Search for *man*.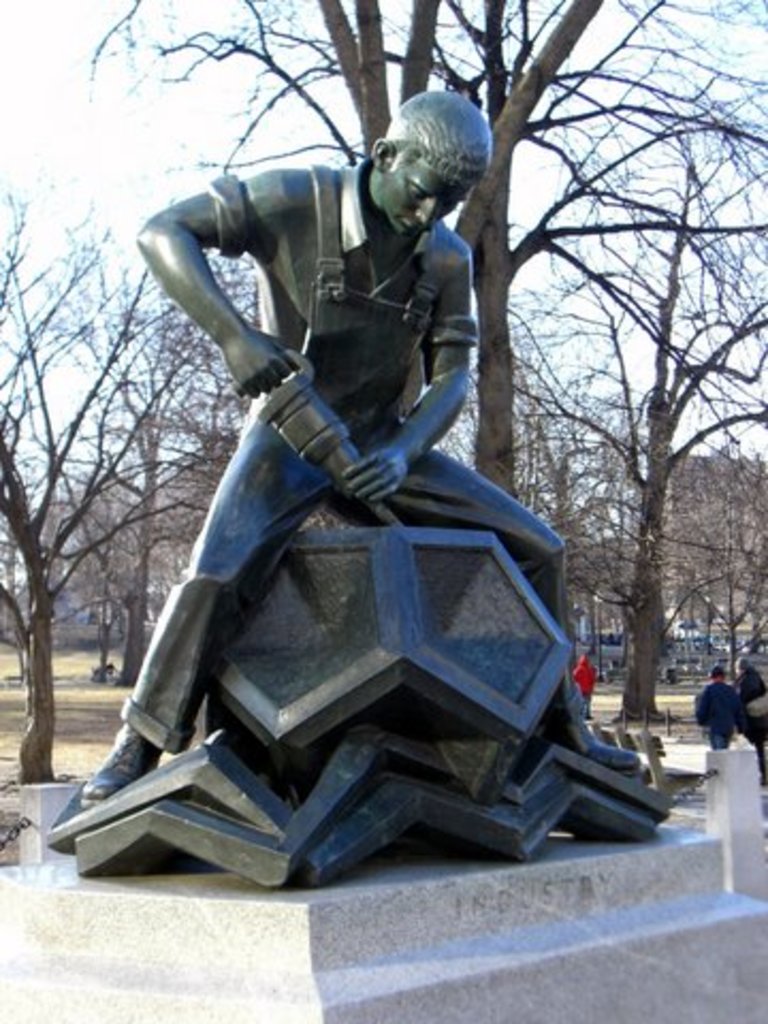
Found at [81,90,640,815].
